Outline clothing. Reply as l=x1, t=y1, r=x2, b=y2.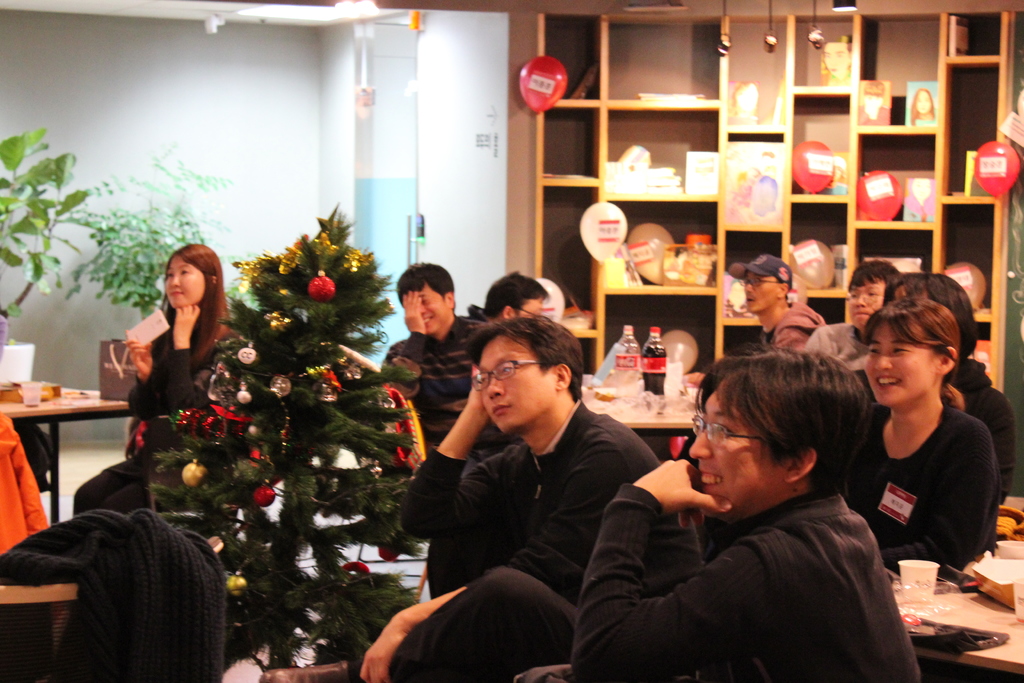
l=853, t=375, r=998, b=586.
